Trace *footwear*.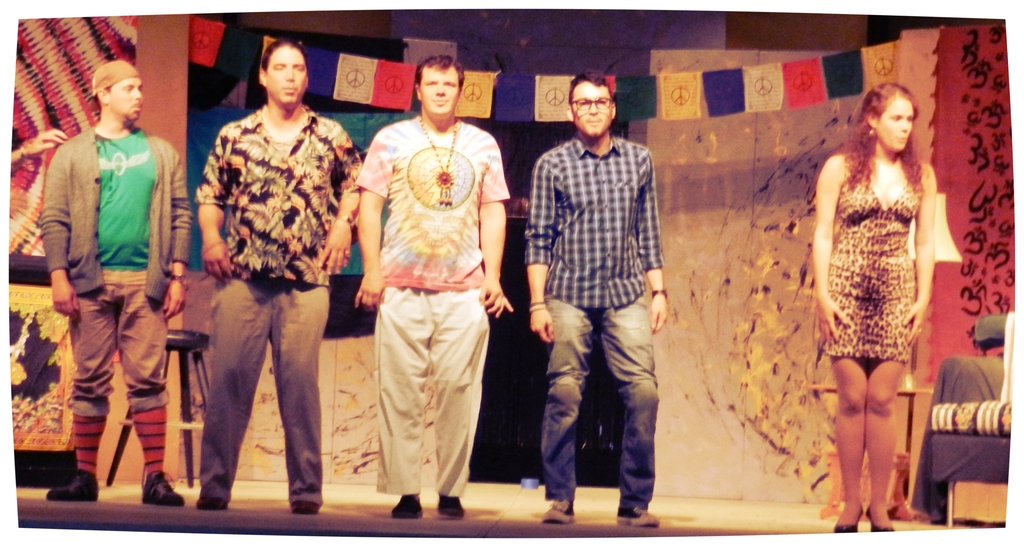
Traced to 193 495 228 510.
